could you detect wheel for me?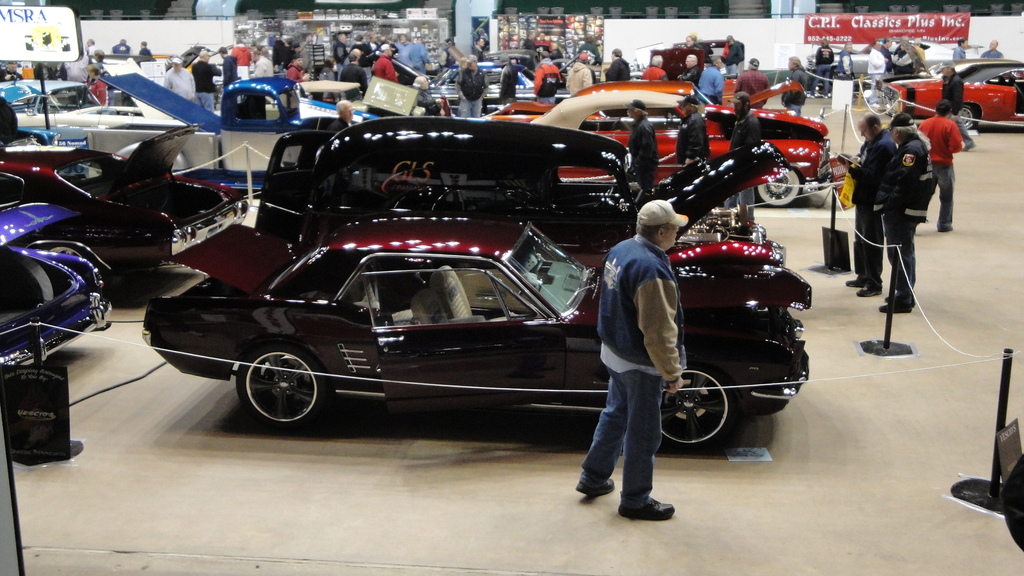
Detection result: rect(516, 262, 539, 296).
